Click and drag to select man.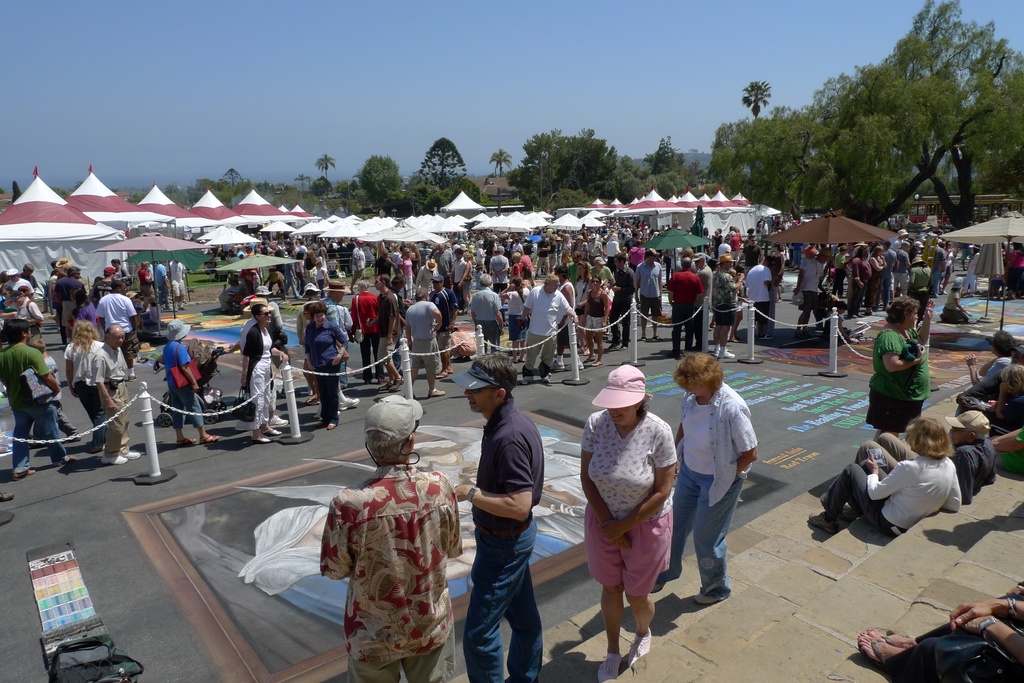
Selection: <region>477, 239, 485, 274</region>.
